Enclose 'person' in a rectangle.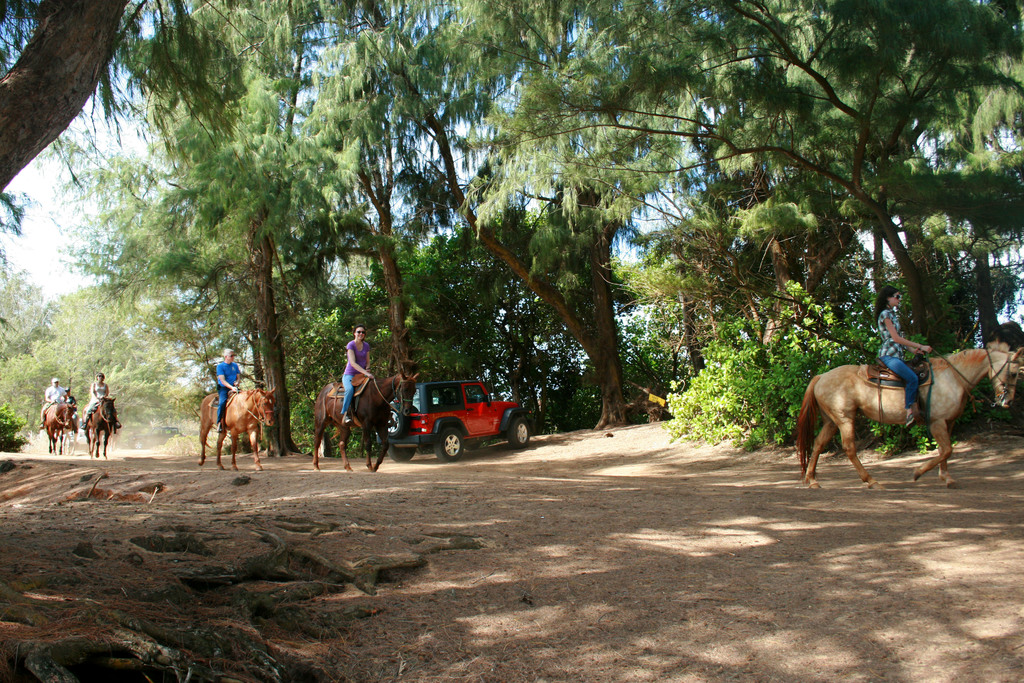
select_region(42, 374, 68, 423).
